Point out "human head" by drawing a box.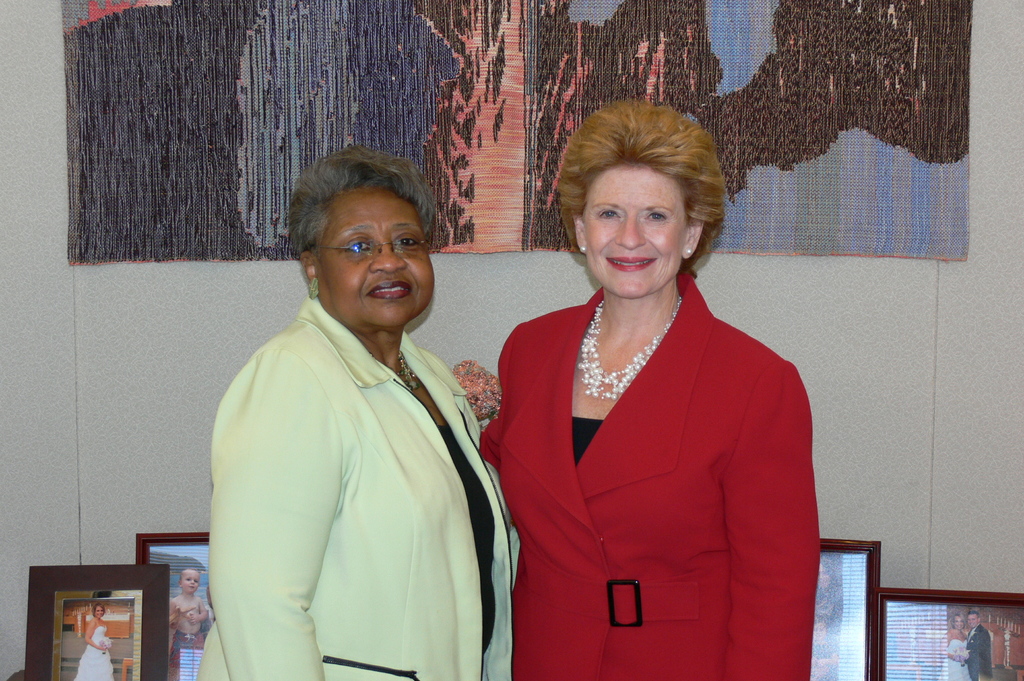
box(179, 566, 200, 597).
